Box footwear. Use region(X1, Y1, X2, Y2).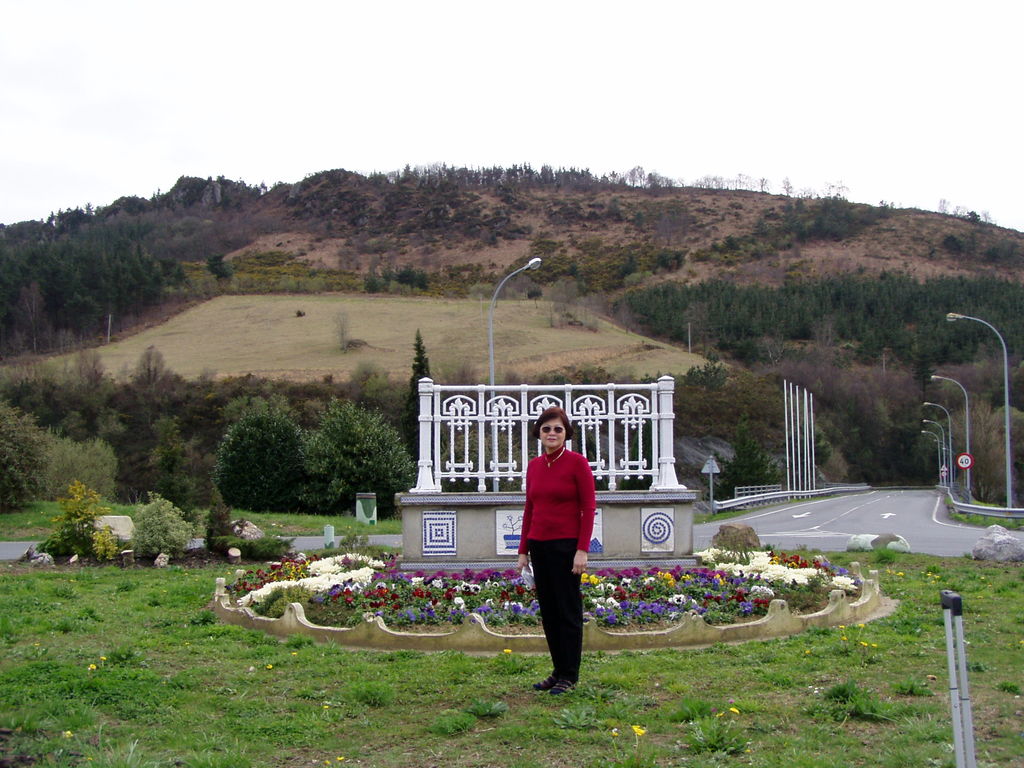
region(548, 666, 579, 696).
